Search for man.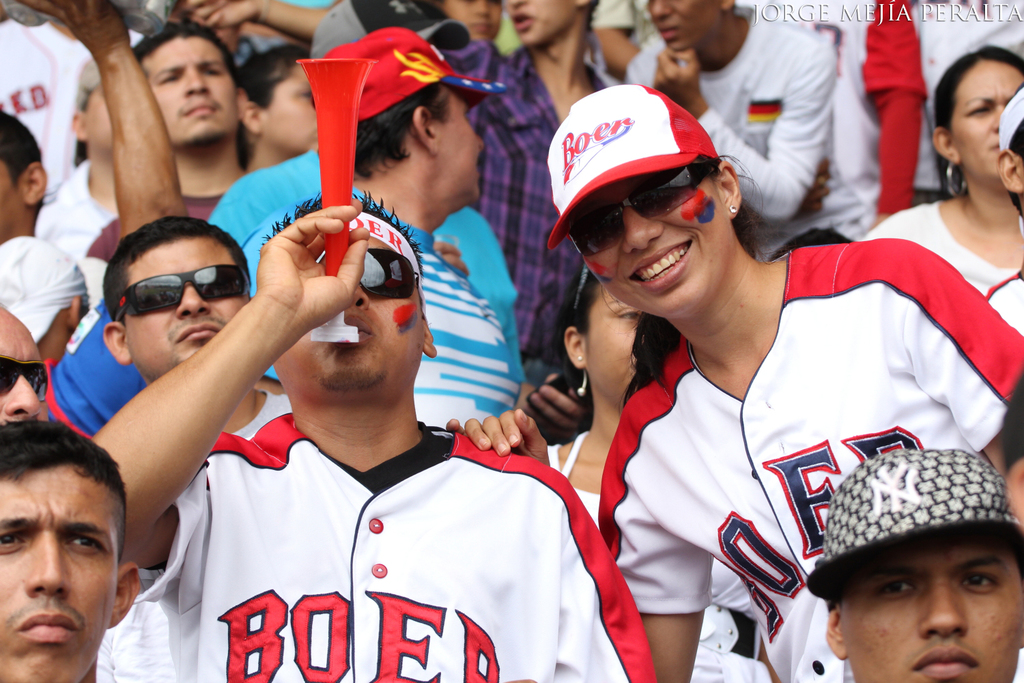
Found at box(802, 444, 1023, 682).
